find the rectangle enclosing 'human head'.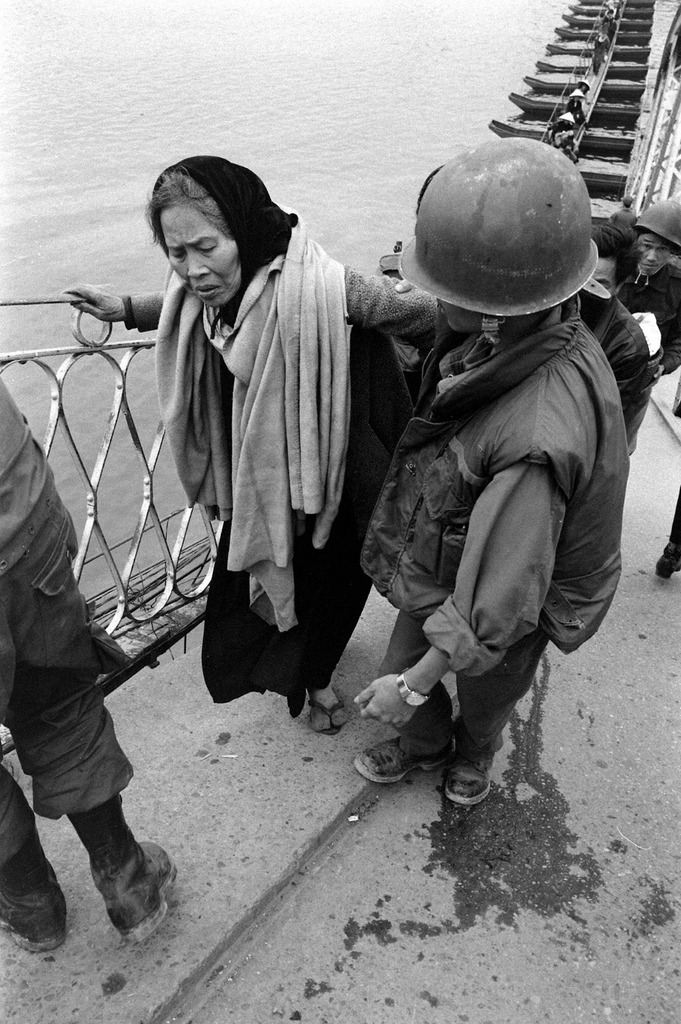
rect(580, 81, 585, 92).
